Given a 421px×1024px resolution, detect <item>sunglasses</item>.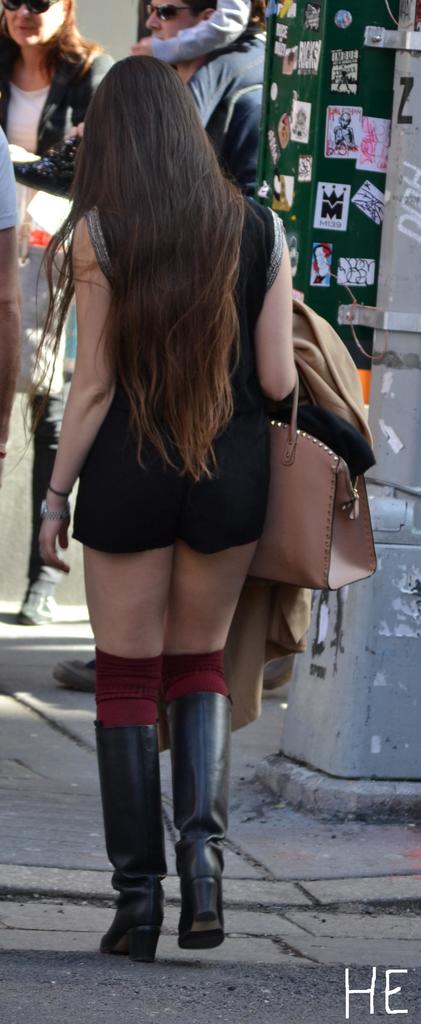
detection(1, 0, 59, 15).
